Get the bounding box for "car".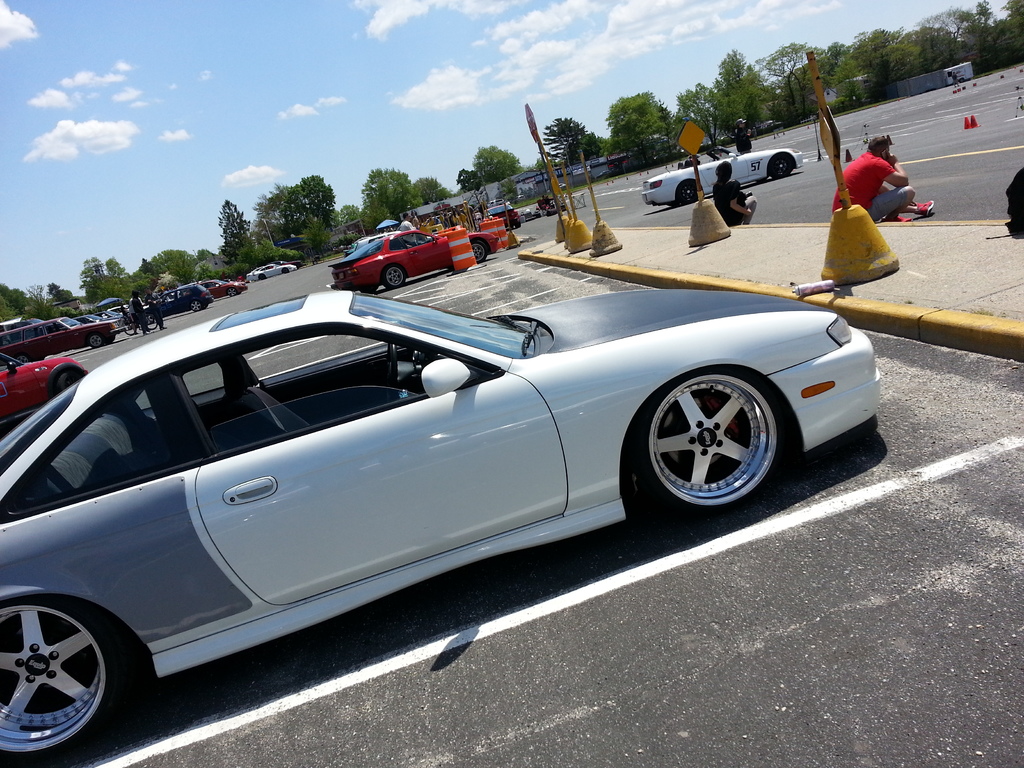
(left=74, top=314, right=133, bottom=335).
